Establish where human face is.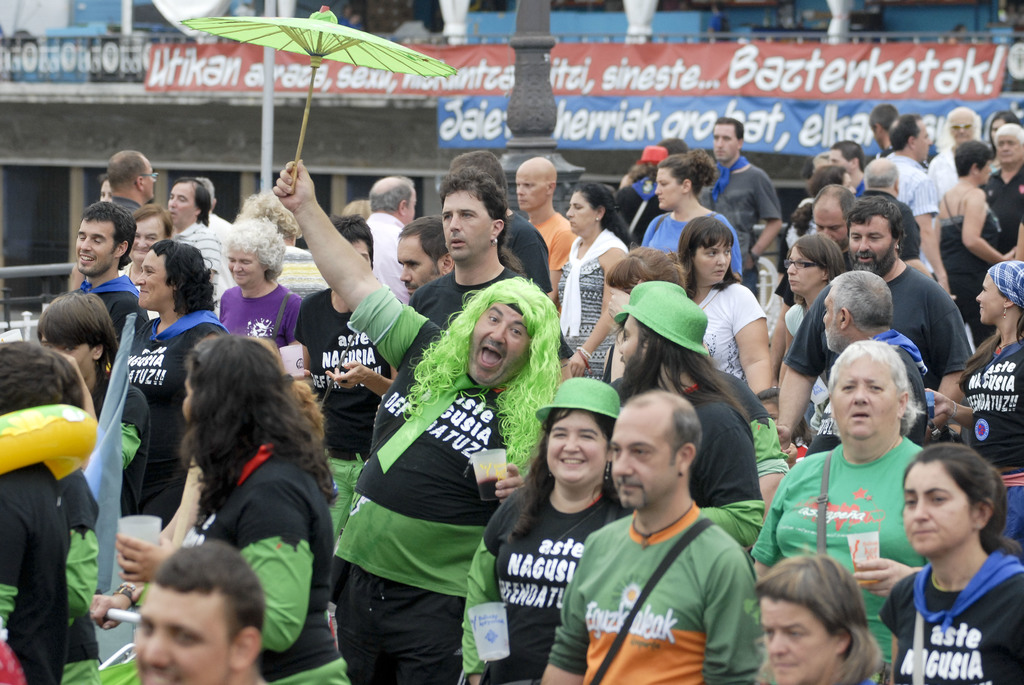
Established at bbox=(134, 581, 232, 684).
